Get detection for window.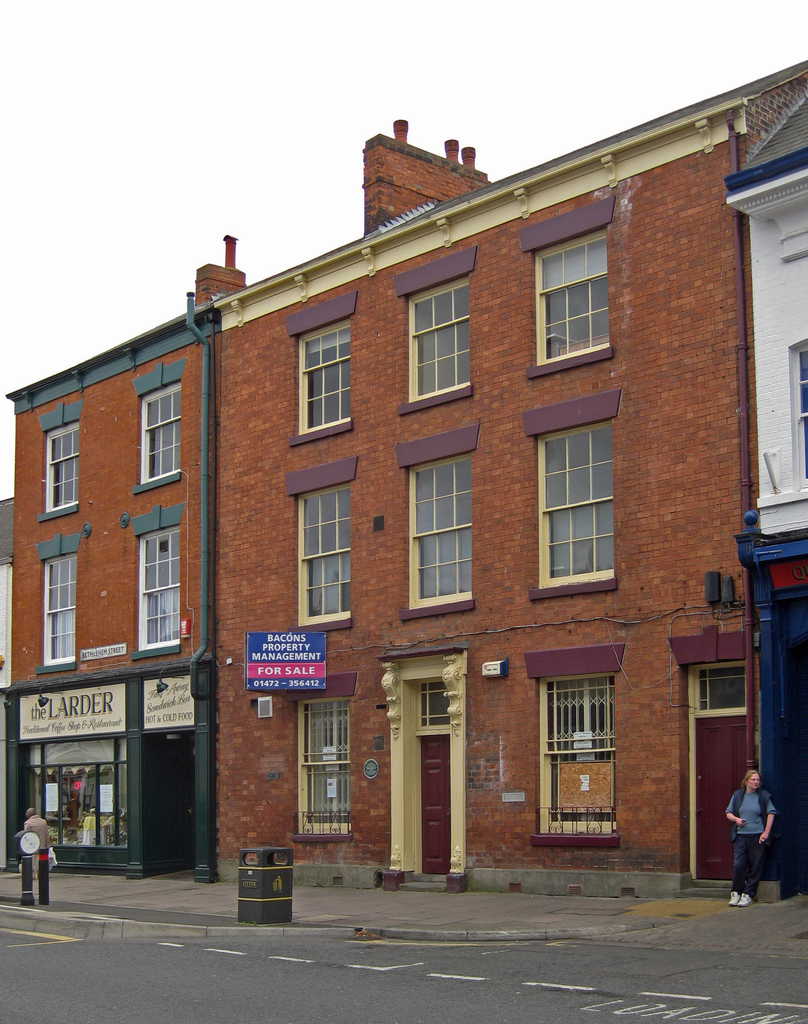
Detection: 295, 485, 352, 627.
